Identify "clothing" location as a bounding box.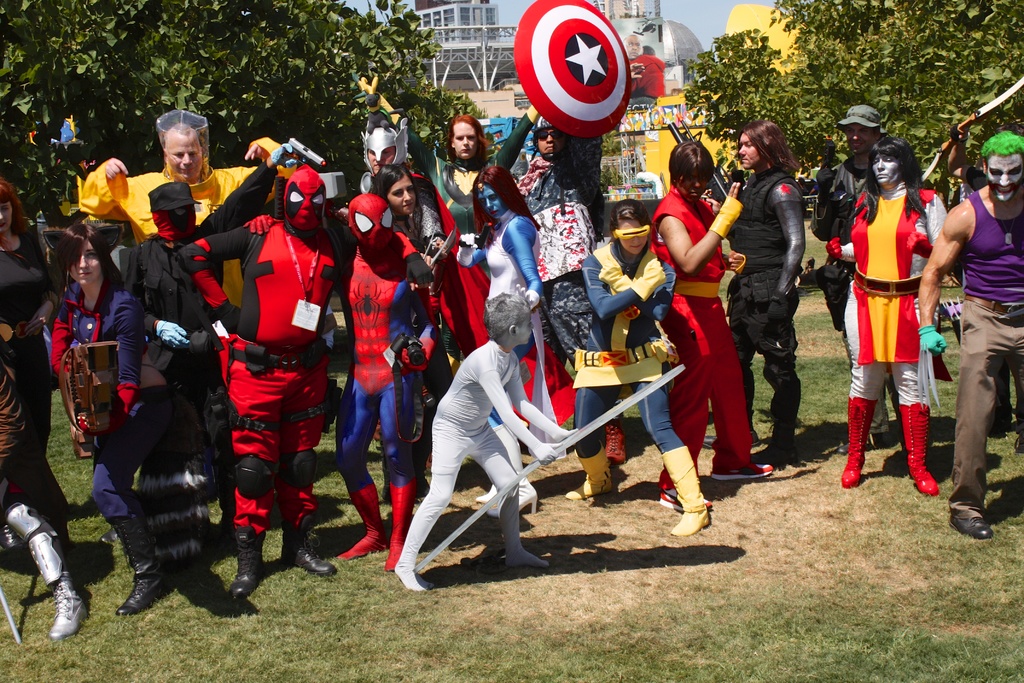
239,224,443,572.
